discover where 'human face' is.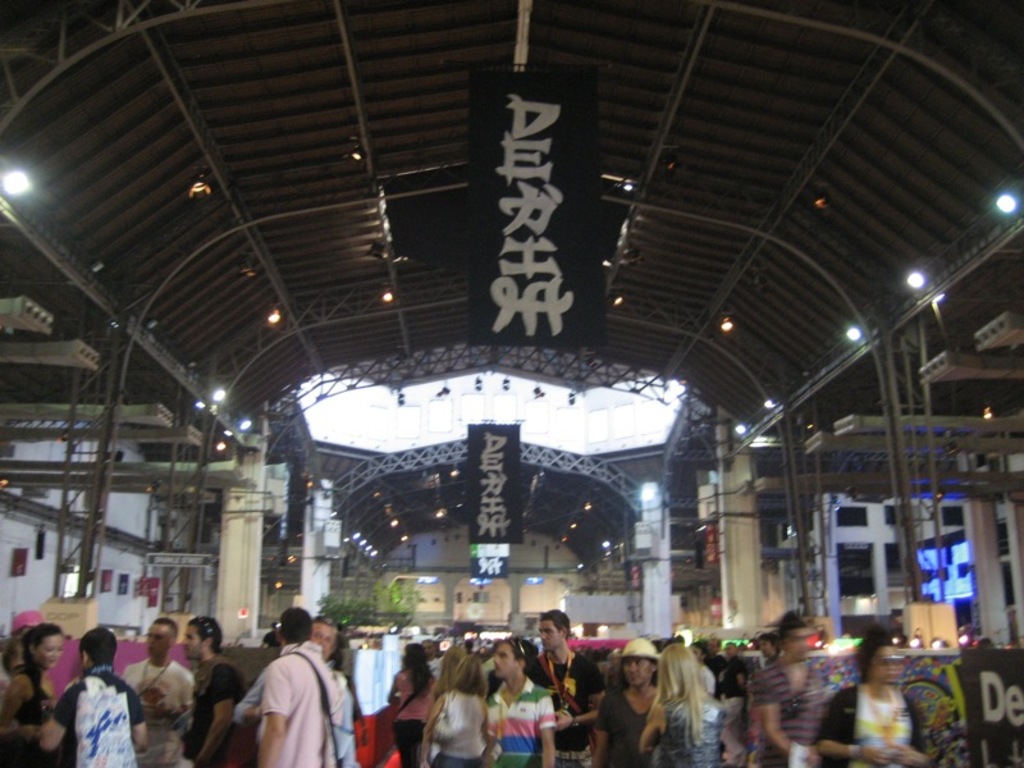
Discovered at x1=493 y1=655 x2=521 y2=685.
